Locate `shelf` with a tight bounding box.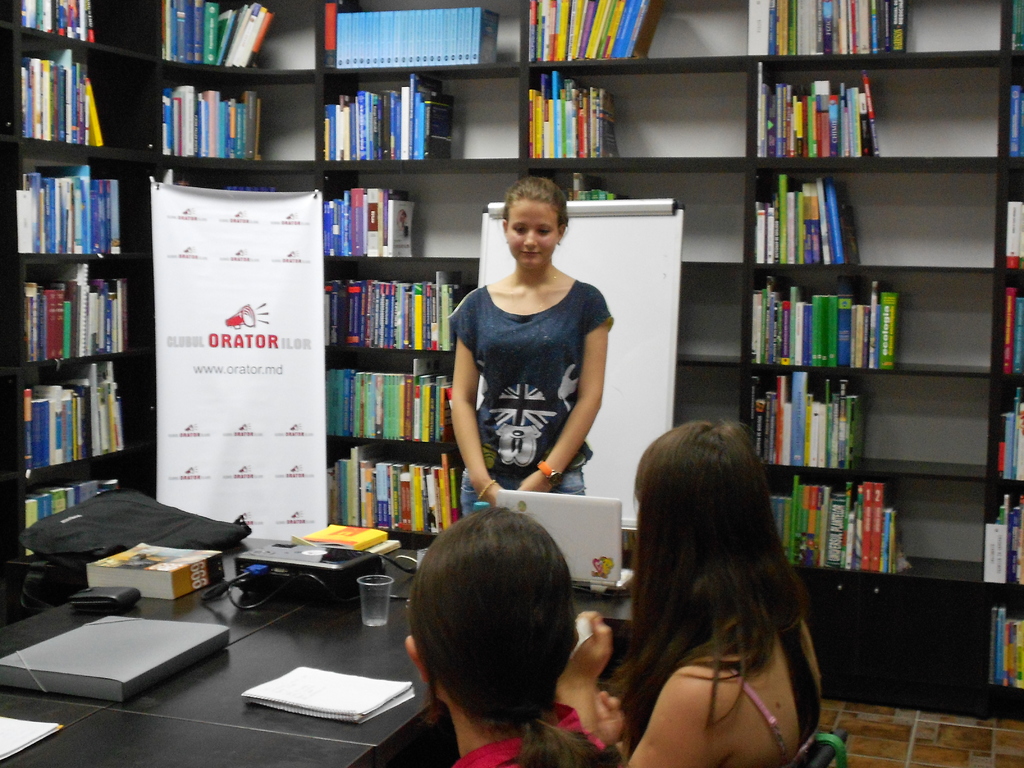
box=[705, 0, 1008, 672].
